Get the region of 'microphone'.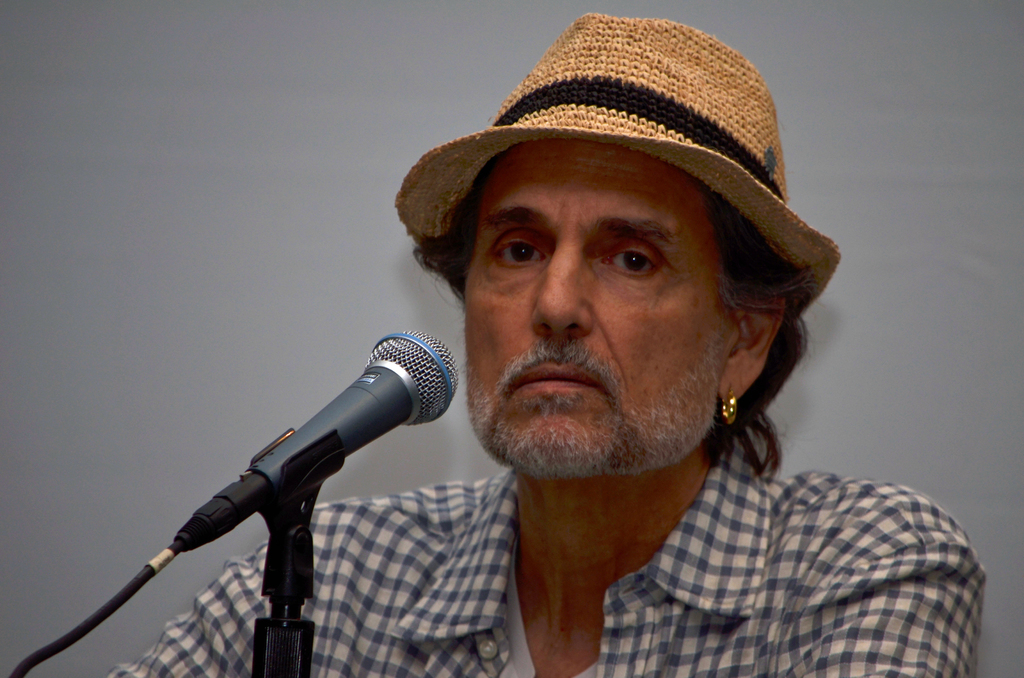
detection(252, 327, 460, 500).
